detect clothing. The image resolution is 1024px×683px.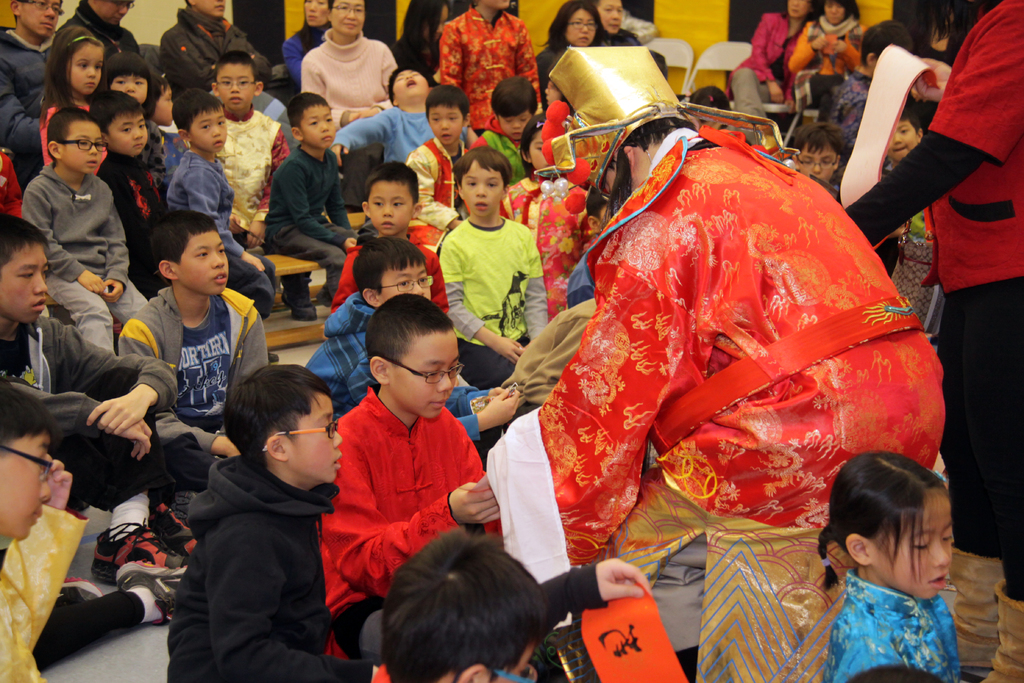
[x1=444, y1=217, x2=563, y2=407].
